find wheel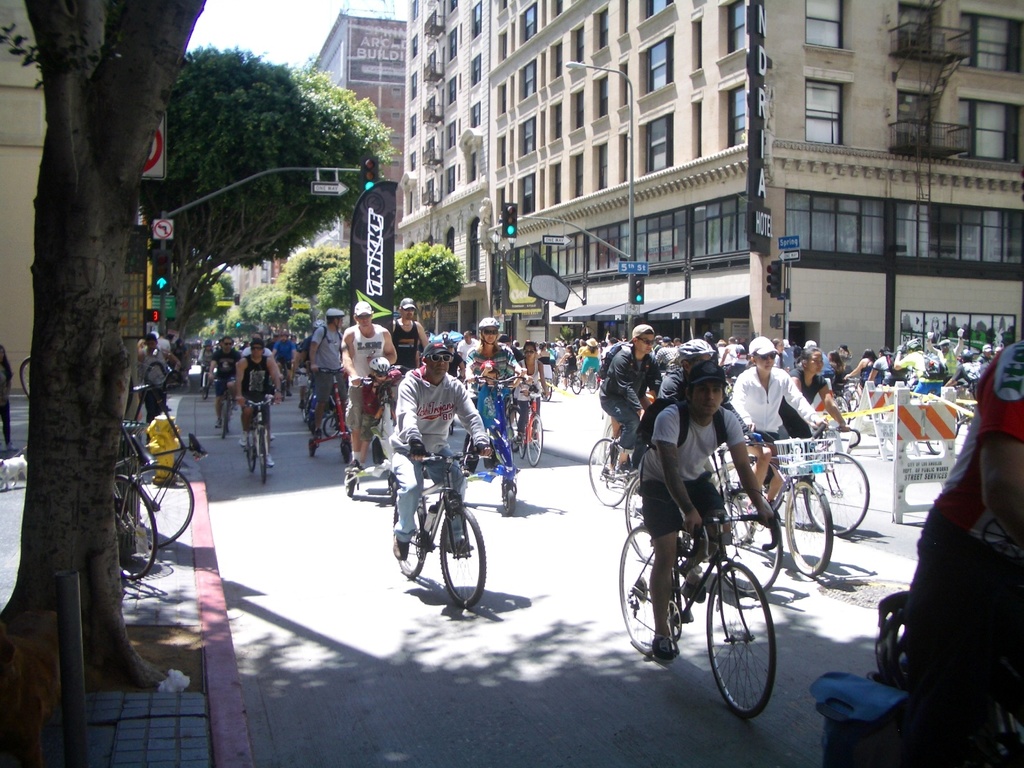
438 505 486 608
